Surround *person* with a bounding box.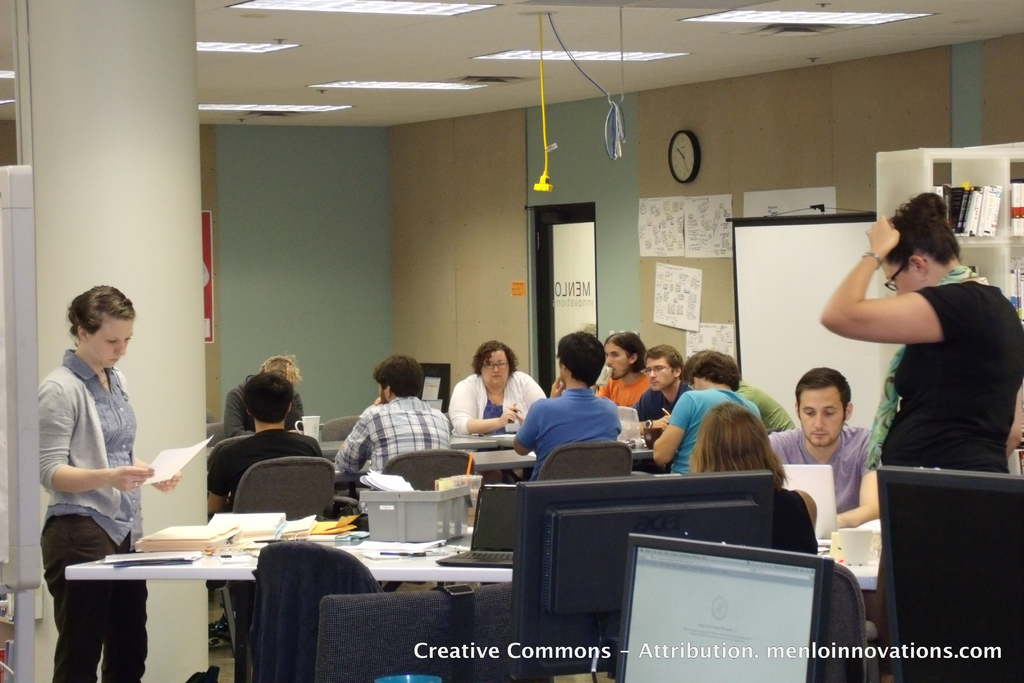
760 362 882 531.
